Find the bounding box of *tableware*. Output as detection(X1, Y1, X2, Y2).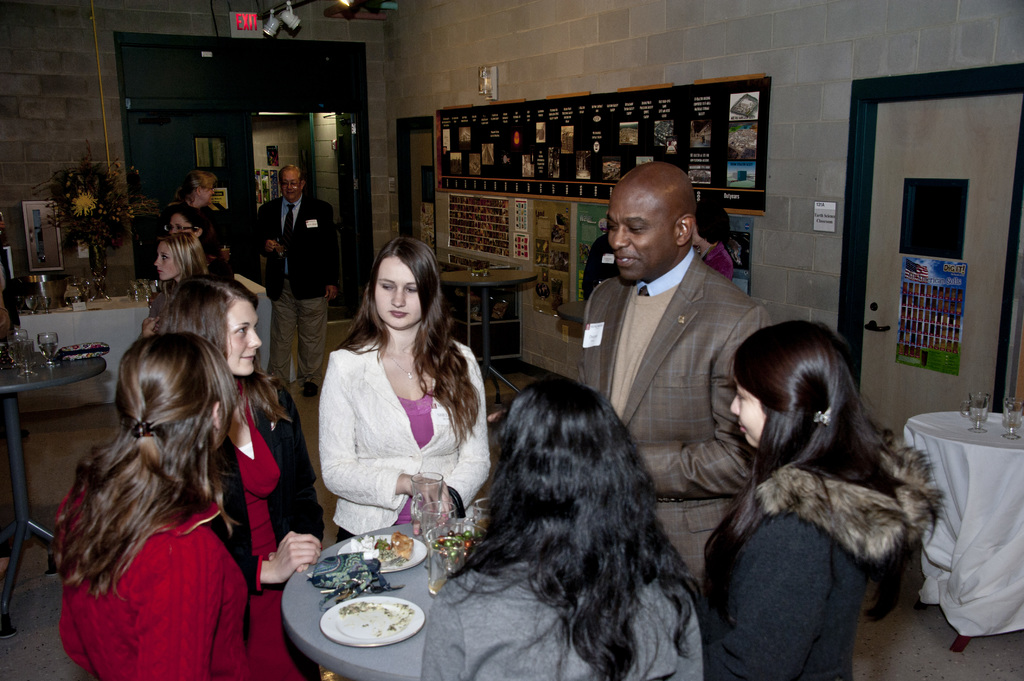
detection(339, 532, 426, 574).
